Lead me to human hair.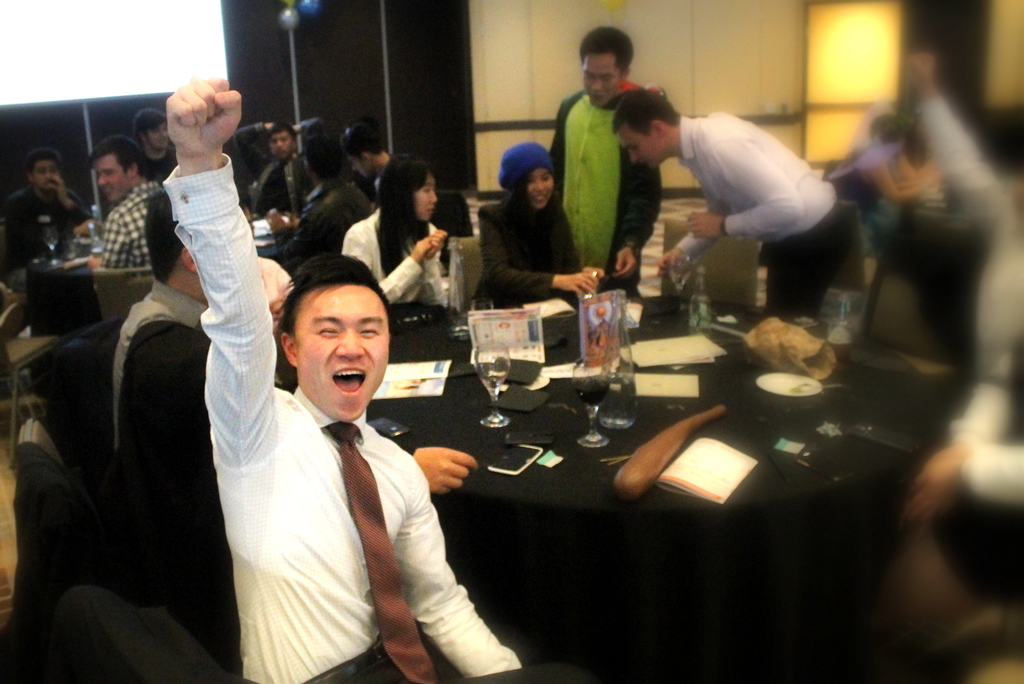
Lead to 376:152:434:273.
